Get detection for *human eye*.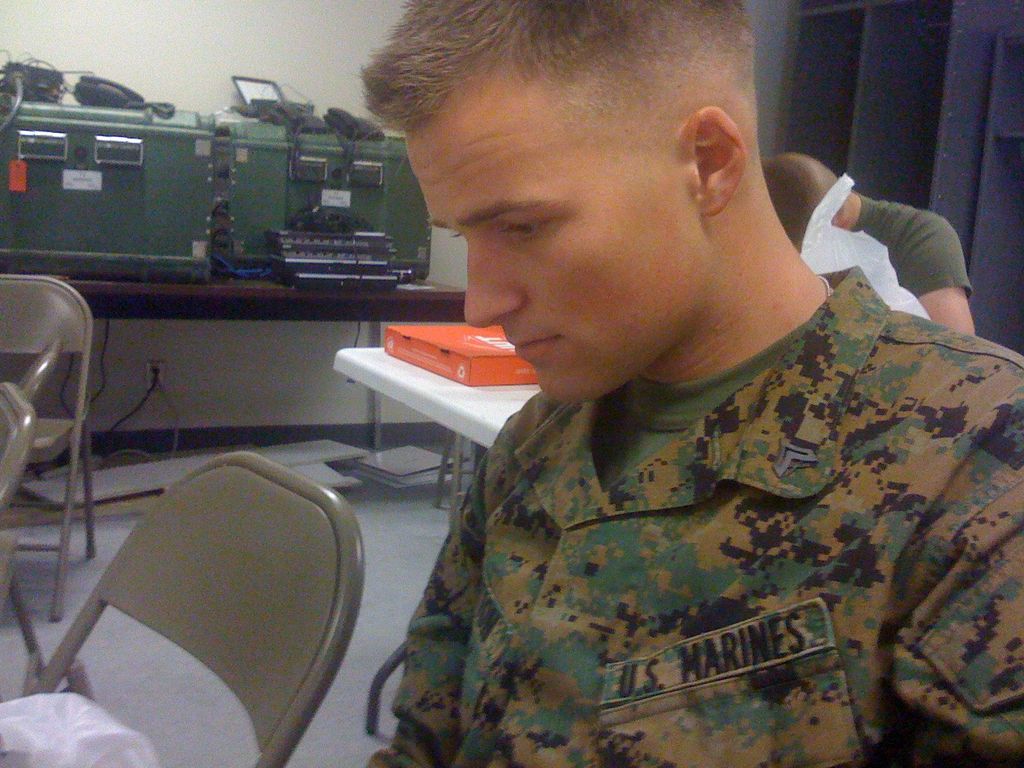
Detection: select_region(497, 212, 566, 249).
